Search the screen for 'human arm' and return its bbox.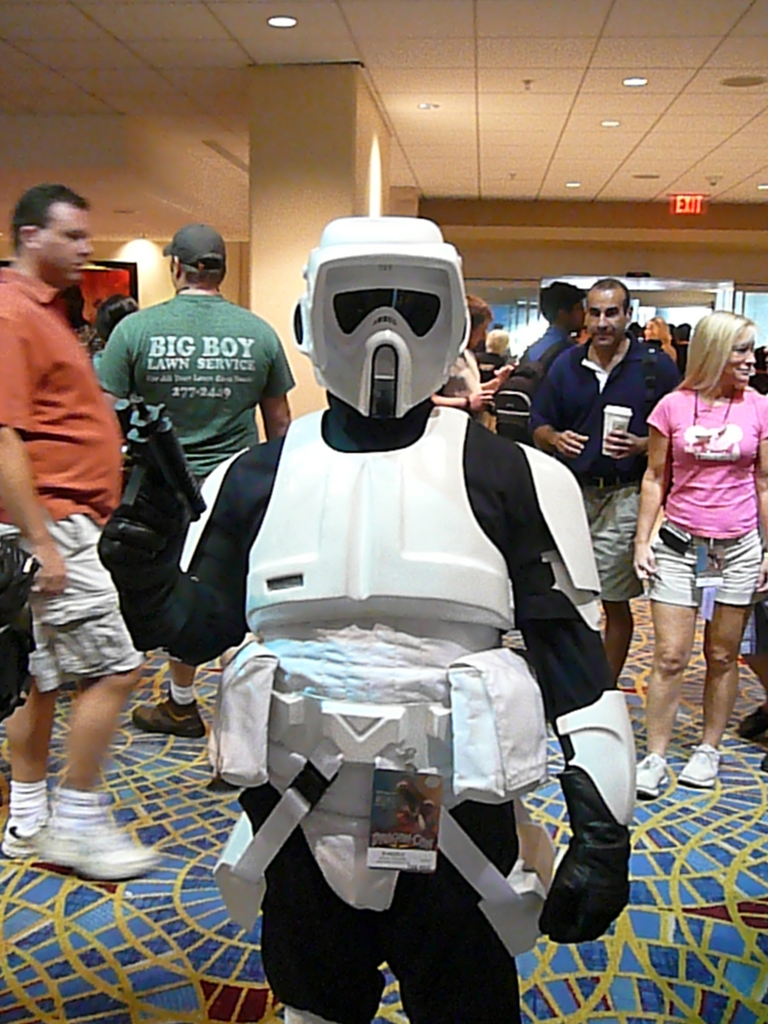
Found: 1:306:70:598.
